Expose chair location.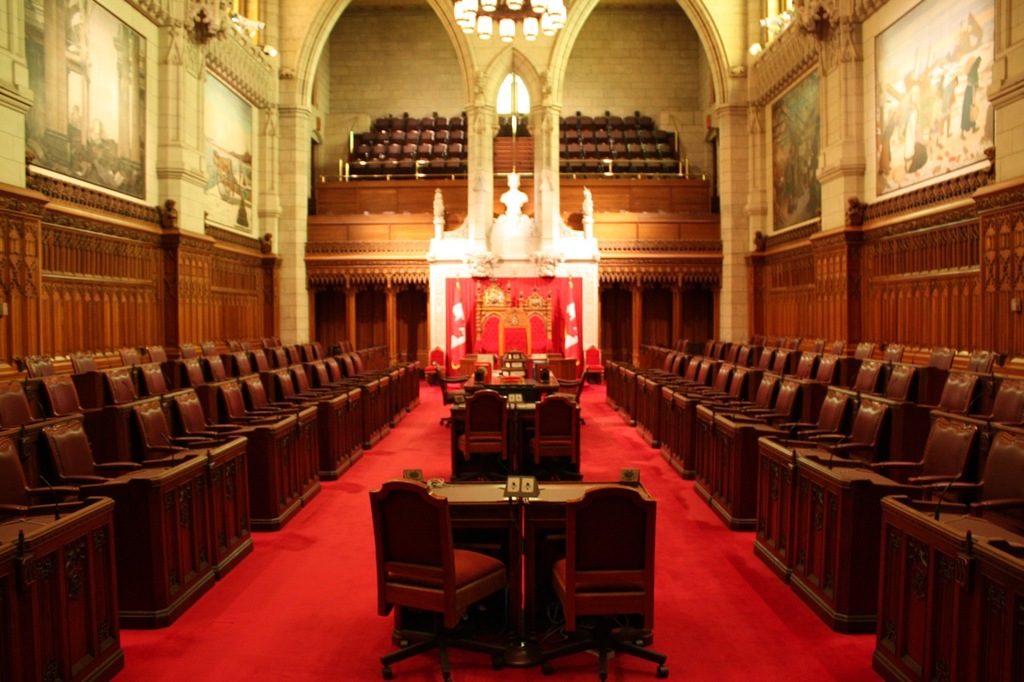
Exposed at region(434, 365, 475, 429).
